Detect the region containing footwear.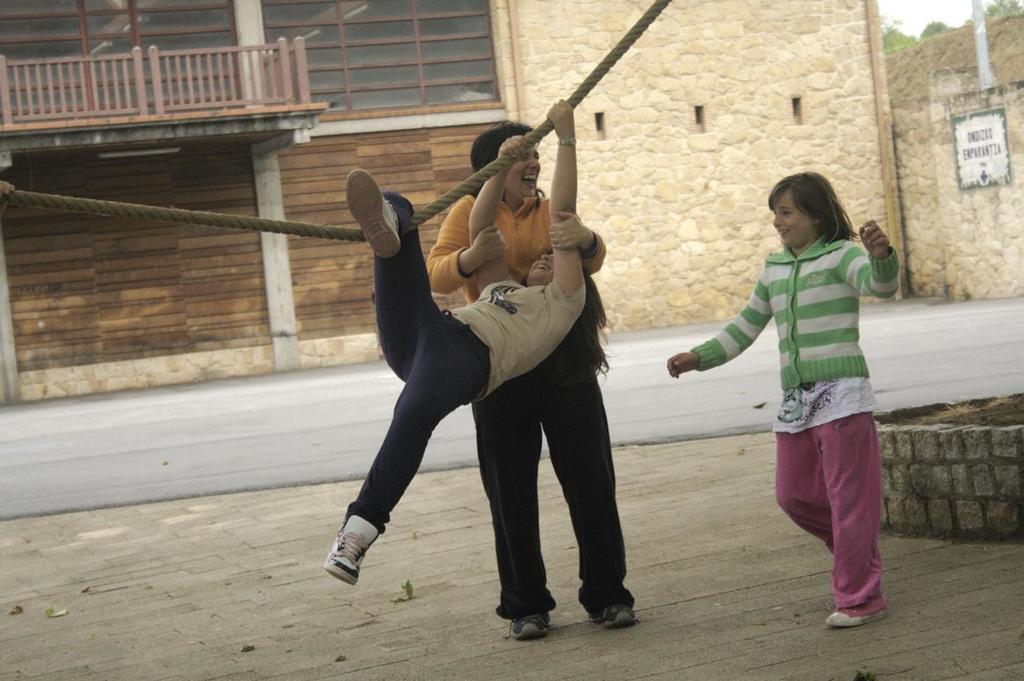
region(503, 611, 552, 639).
